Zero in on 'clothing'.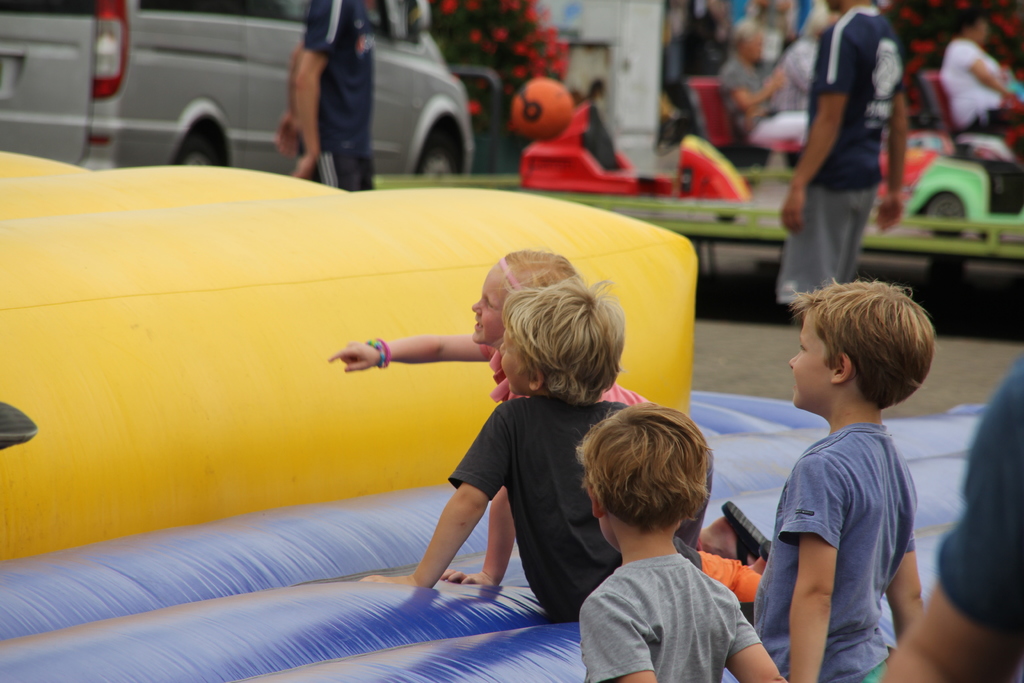
Zeroed in: [441,386,706,623].
